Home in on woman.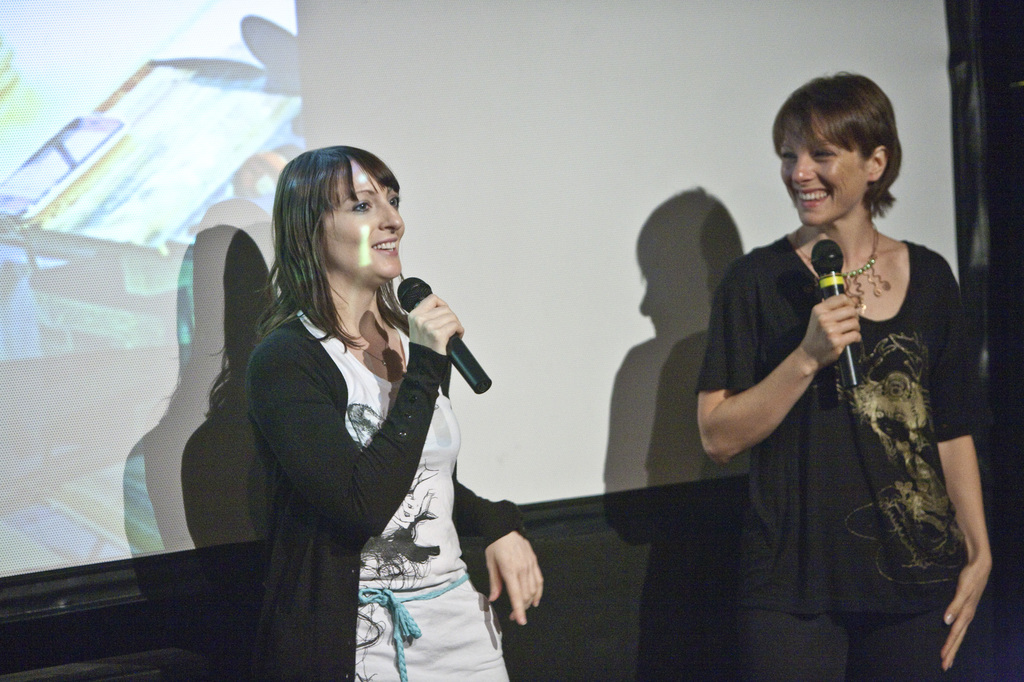
Homed in at region(214, 145, 493, 676).
